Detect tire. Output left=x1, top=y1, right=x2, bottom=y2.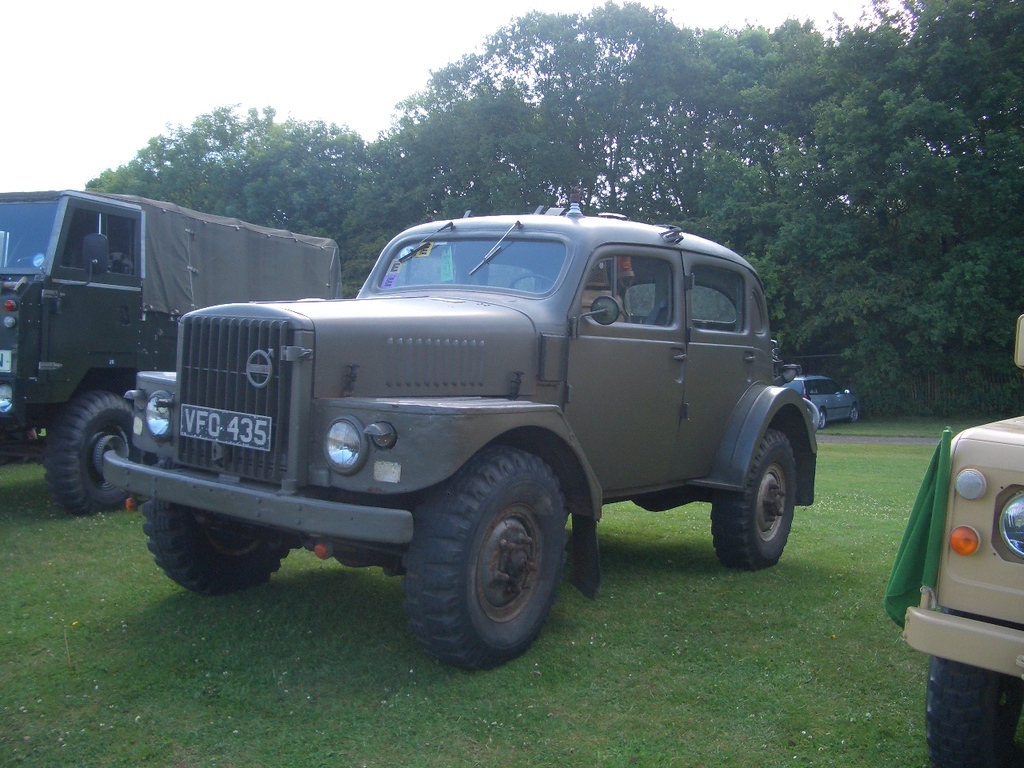
left=814, top=408, right=826, bottom=430.
